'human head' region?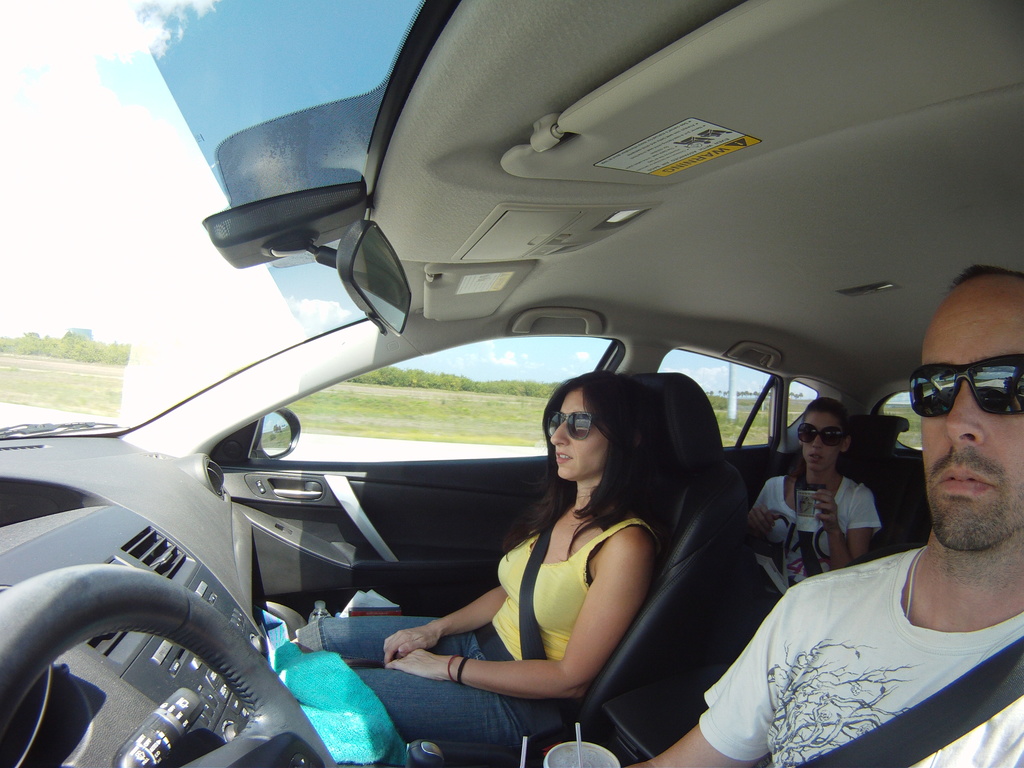
796,397,852,474
